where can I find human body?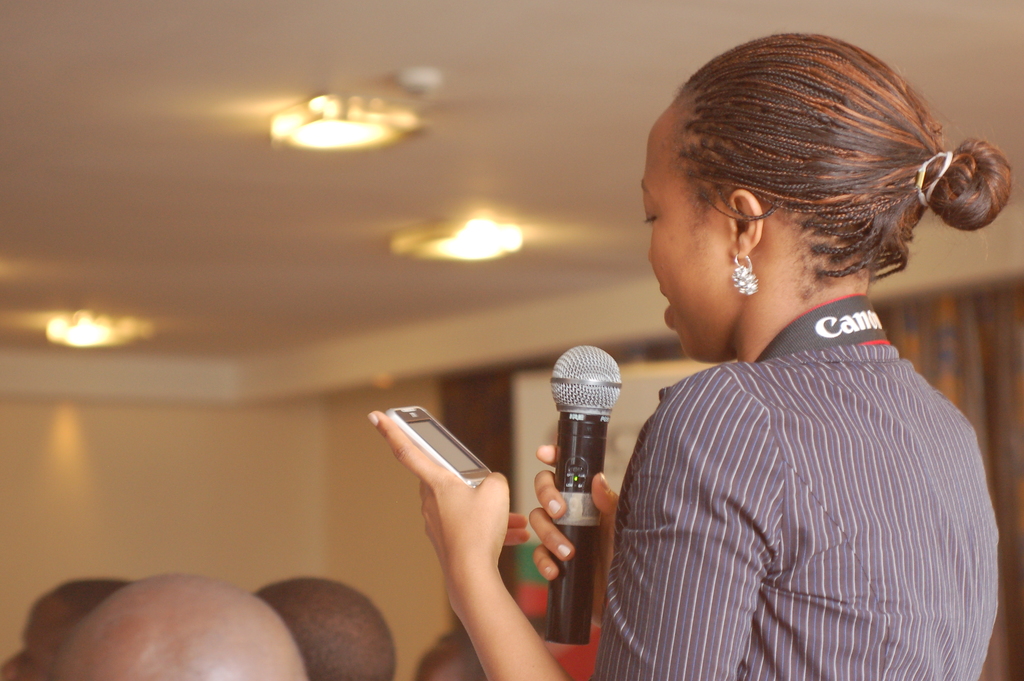
You can find it at select_region(238, 80, 1023, 680).
